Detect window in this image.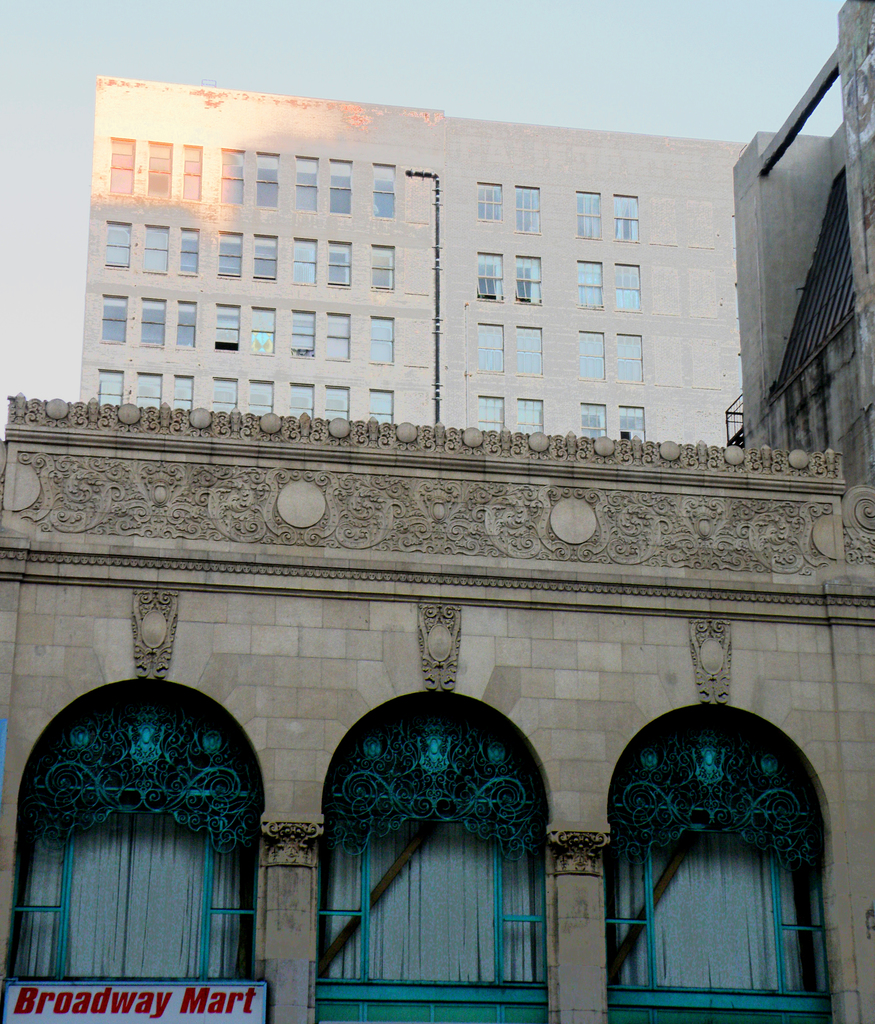
Detection: 288/155/323/211.
